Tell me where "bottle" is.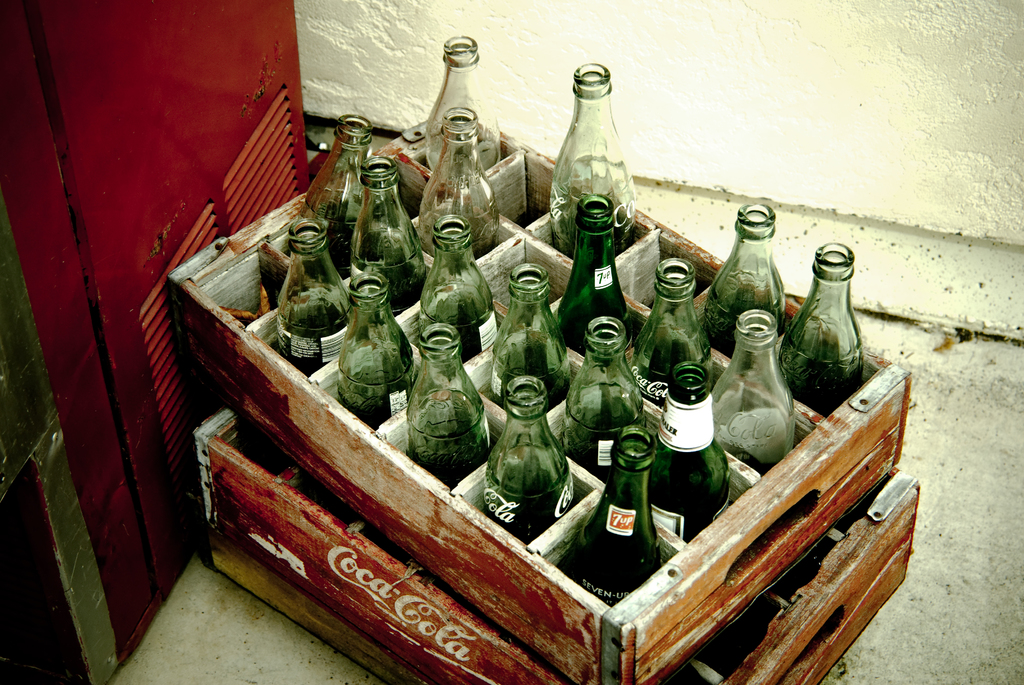
"bottle" is at (424, 35, 504, 169).
